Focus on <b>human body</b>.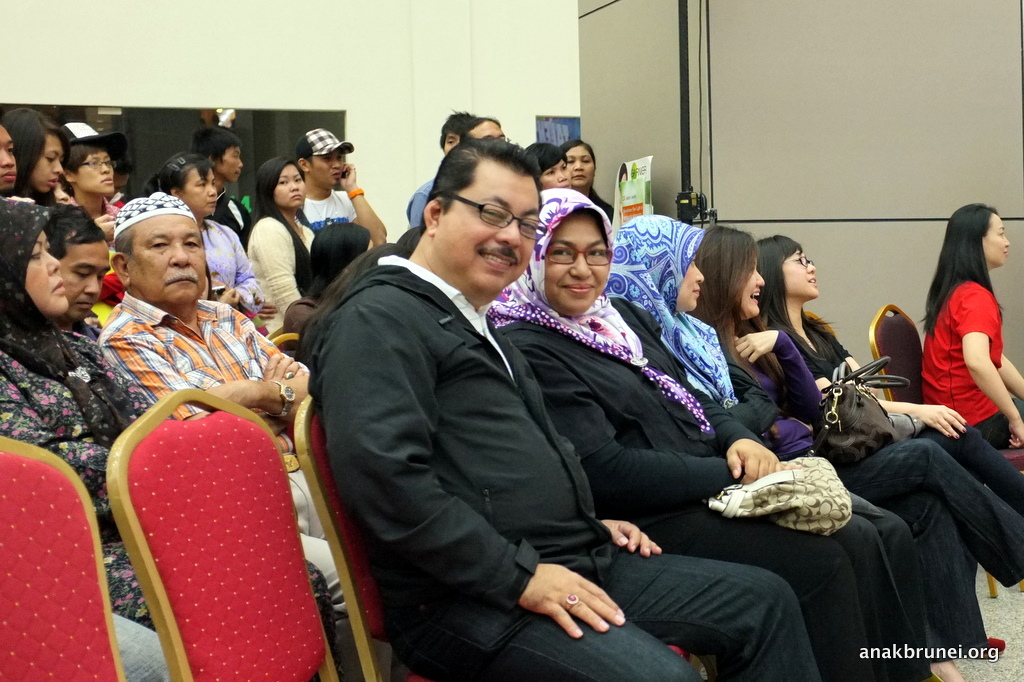
Focused at (x1=139, y1=146, x2=272, y2=334).
